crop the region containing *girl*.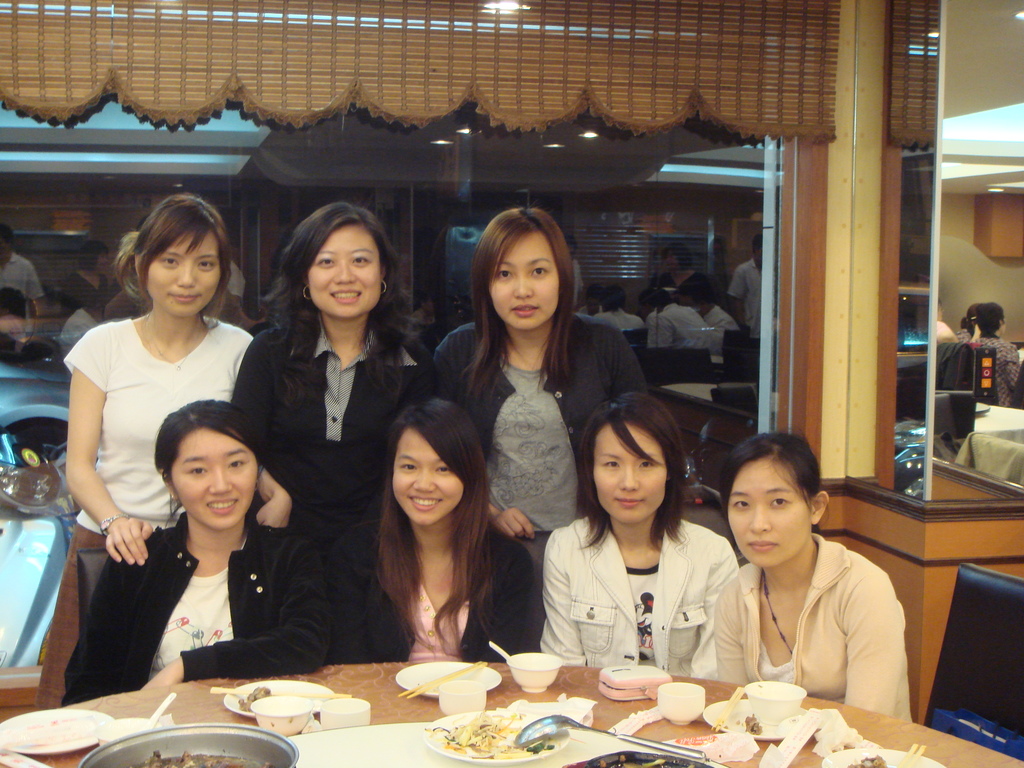
Crop region: region(534, 388, 739, 675).
